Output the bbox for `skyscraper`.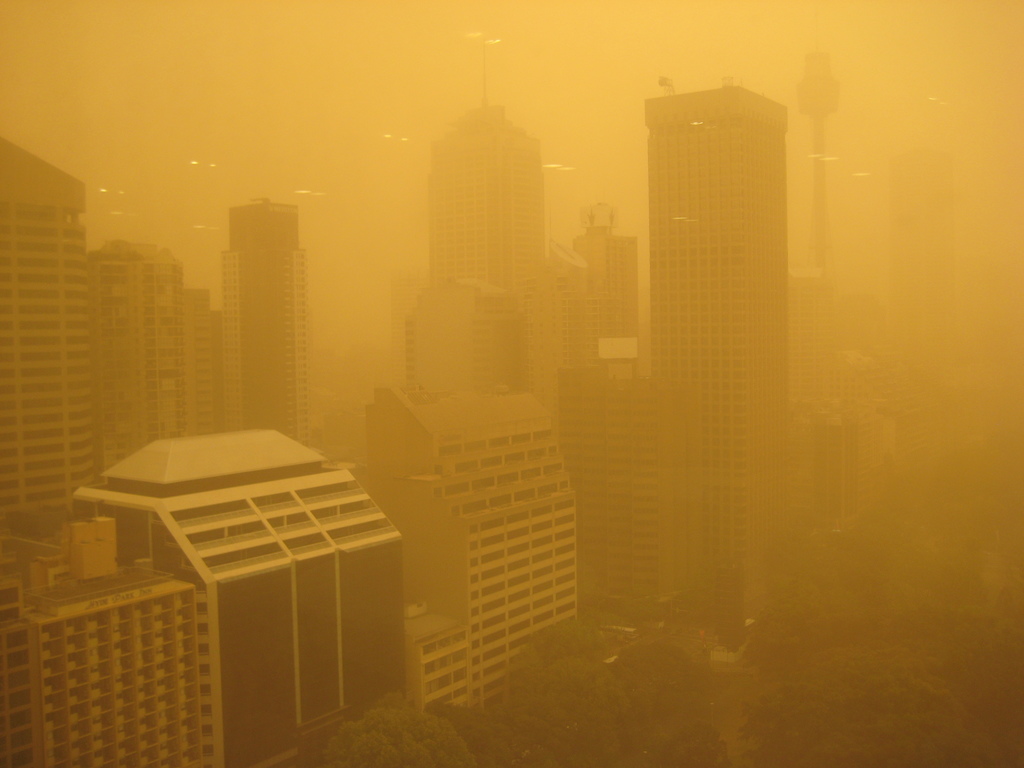
[x1=0, y1=131, x2=106, y2=538].
